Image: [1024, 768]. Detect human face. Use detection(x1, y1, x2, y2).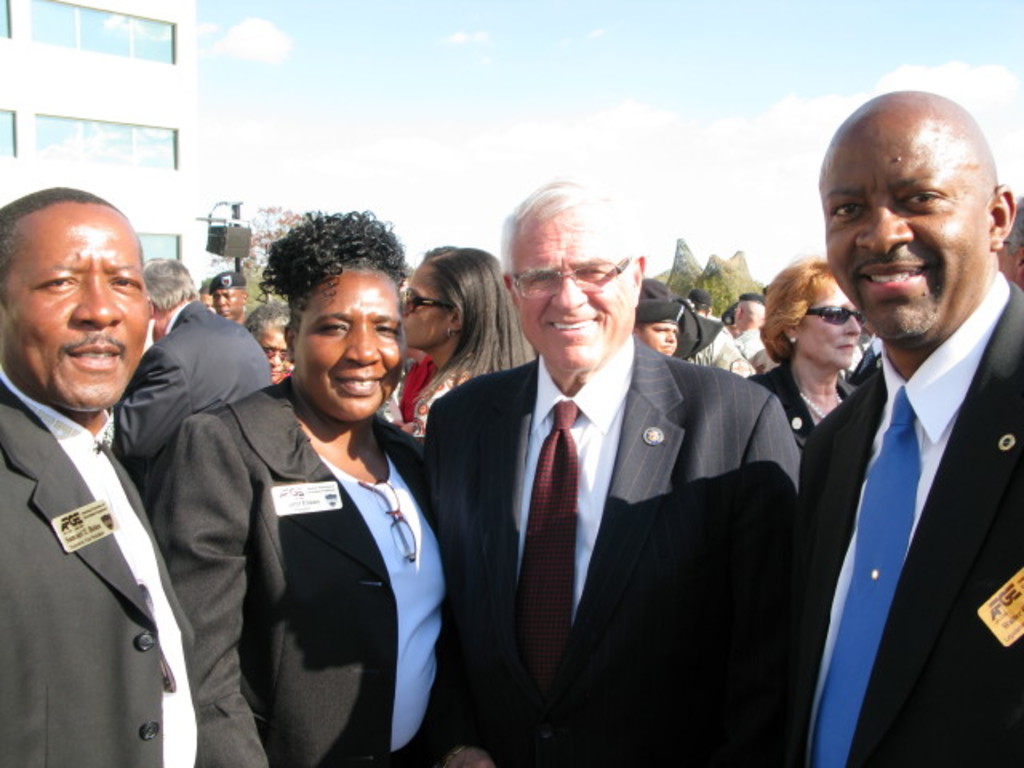
detection(0, 203, 146, 410).
